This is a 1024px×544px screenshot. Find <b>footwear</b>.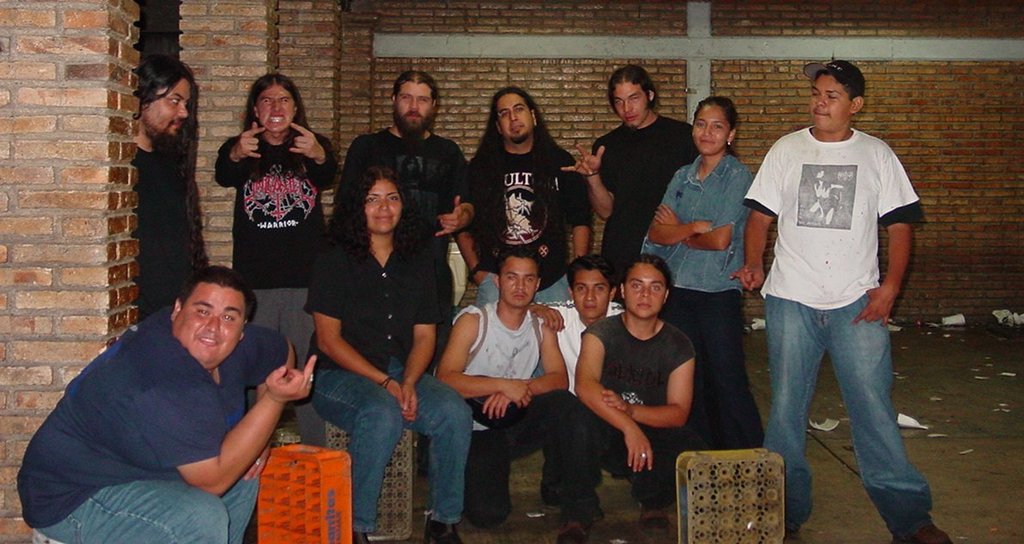
Bounding box: <bbox>783, 529, 800, 543</bbox>.
